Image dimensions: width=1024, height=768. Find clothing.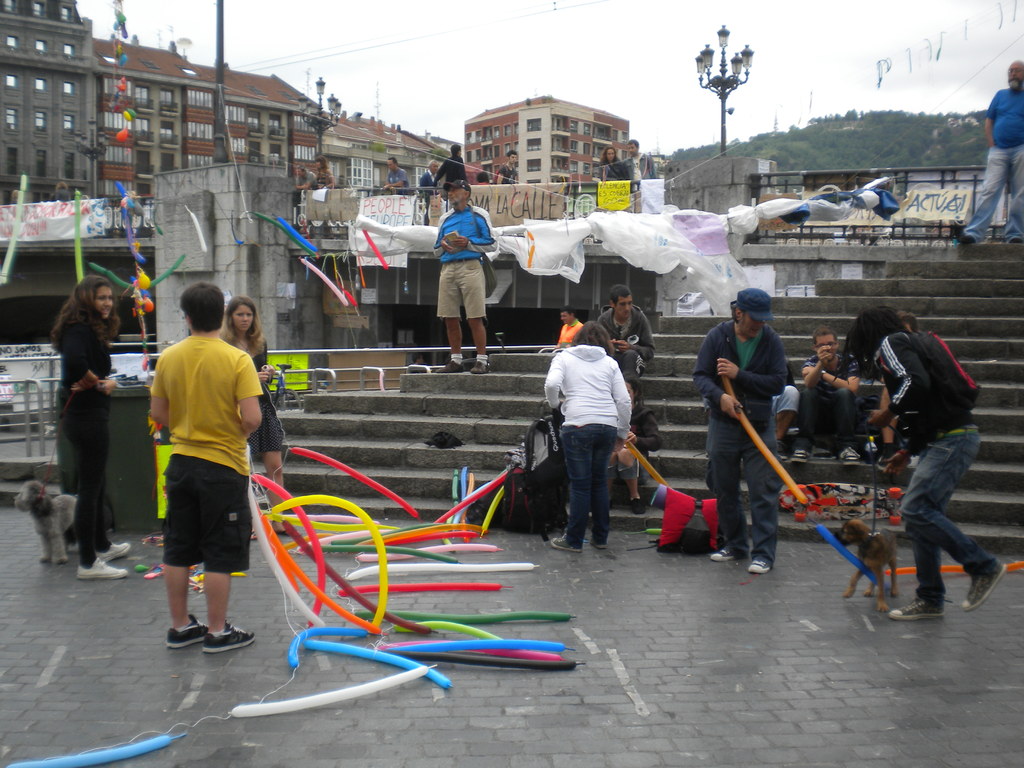
region(600, 161, 623, 184).
